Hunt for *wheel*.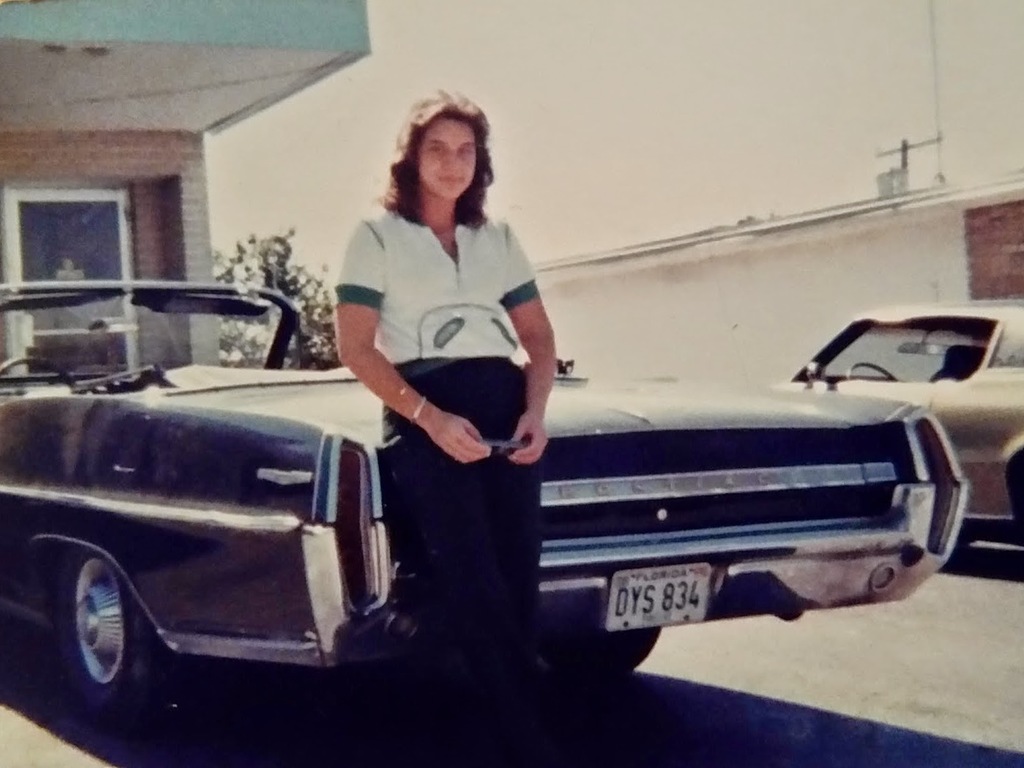
Hunted down at x1=53 y1=558 x2=132 y2=715.
